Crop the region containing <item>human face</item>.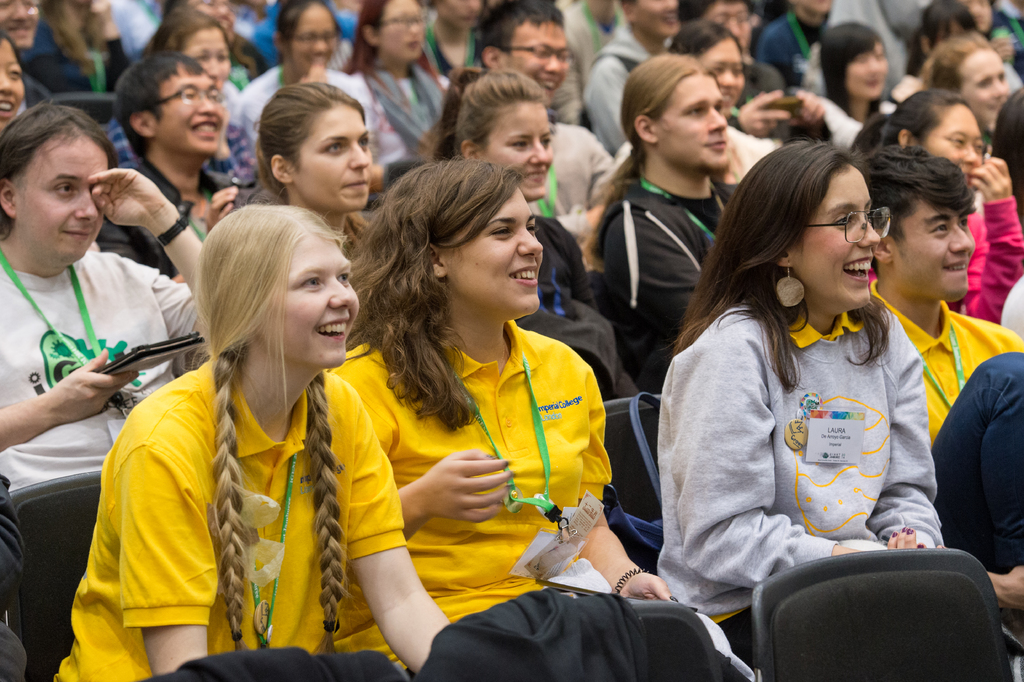
Crop region: detection(483, 104, 552, 197).
